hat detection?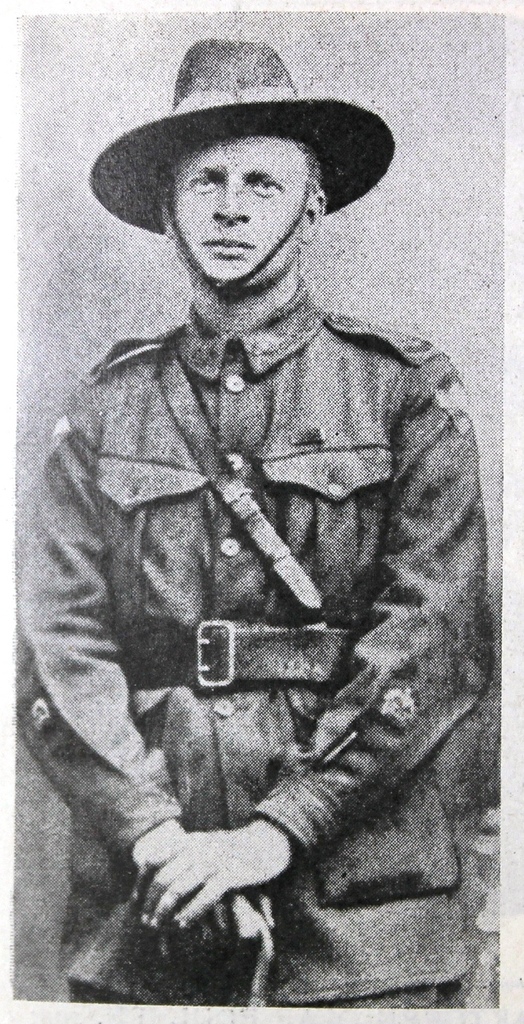
<box>83,37,392,291</box>
